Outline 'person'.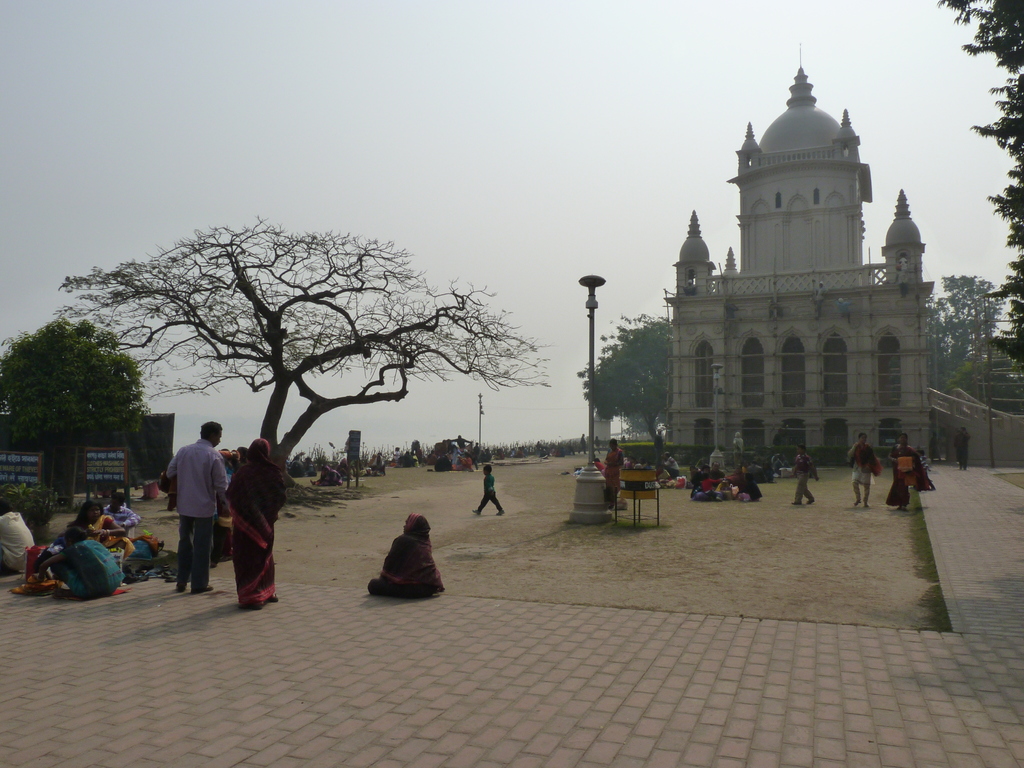
Outline: box(0, 495, 35, 581).
